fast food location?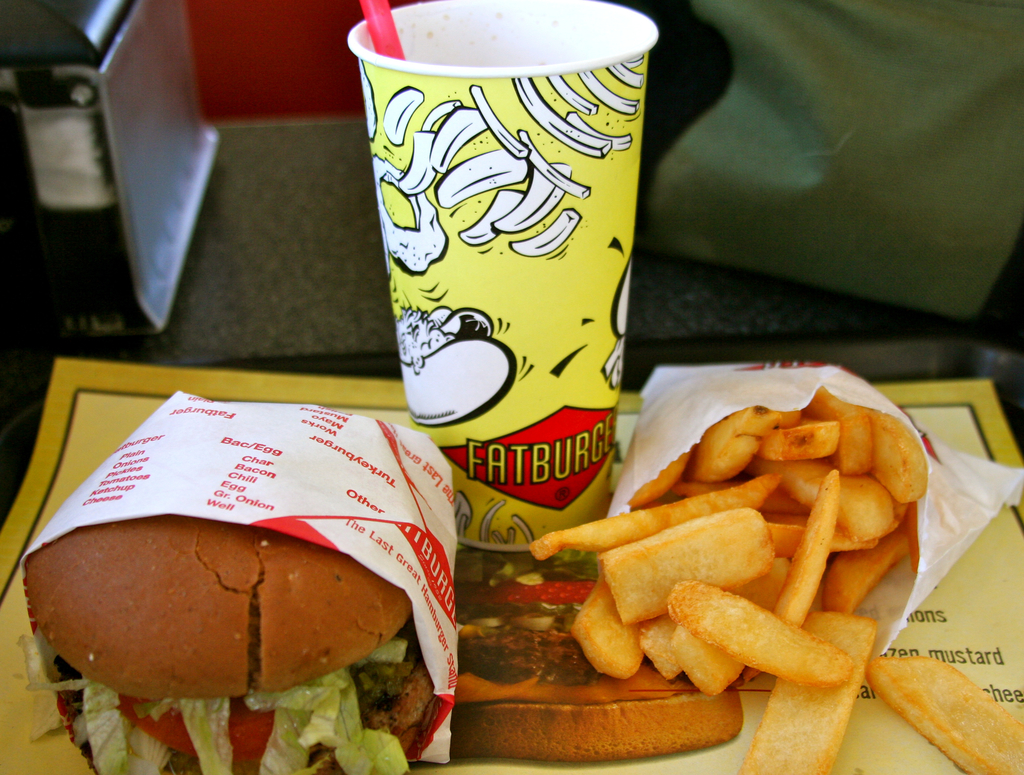
box=[20, 512, 445, 774]
